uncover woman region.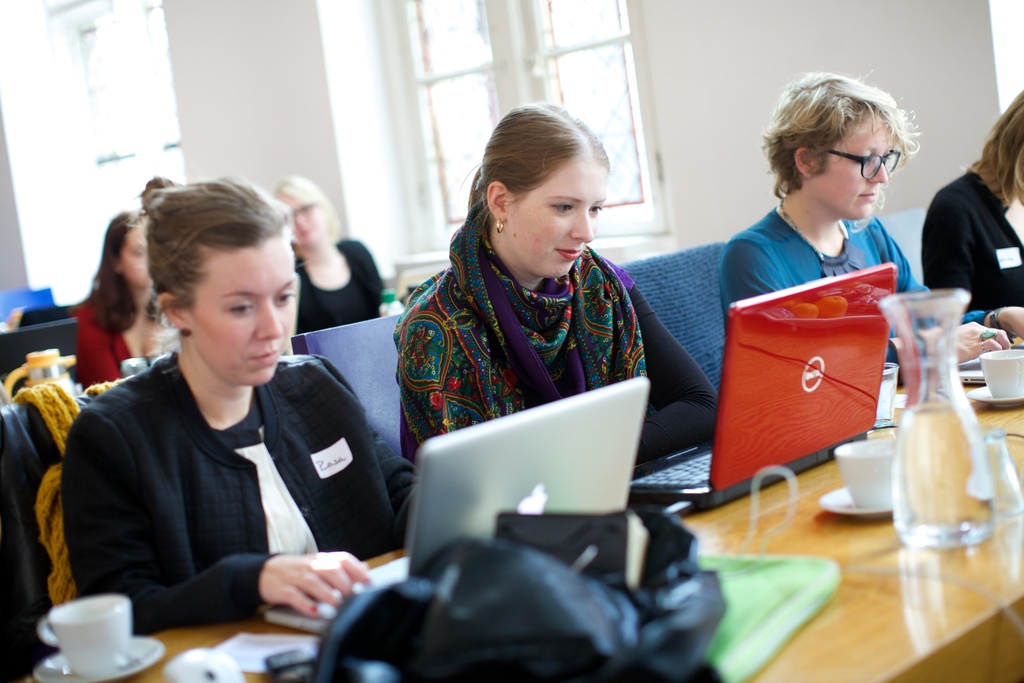
Uncovered: (133, 168, 194, 213).
